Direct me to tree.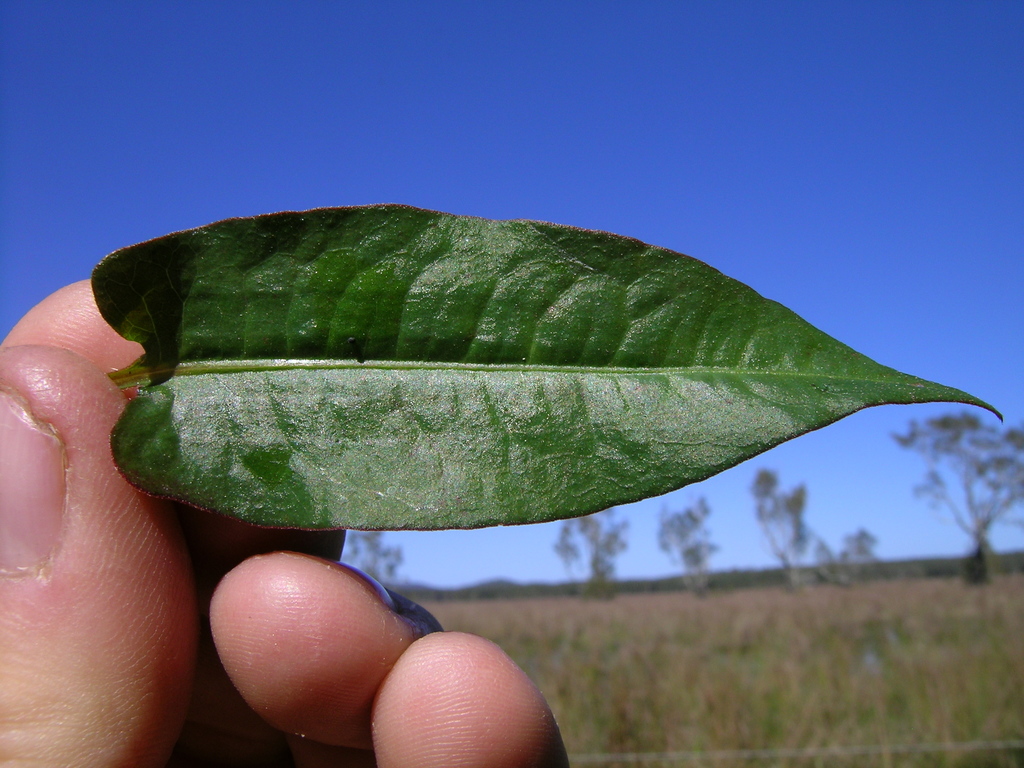
Direction: Rect(551, 504, 629, 600).
